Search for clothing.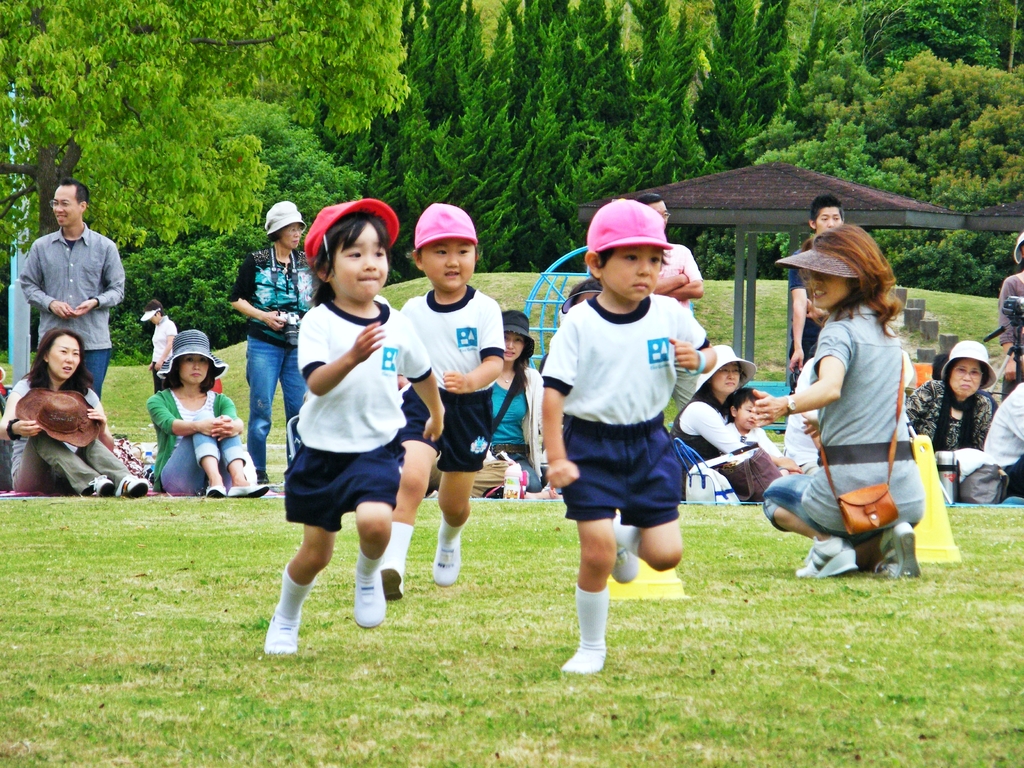
Found at [left=765, top=299, right=929, bottom=526].
